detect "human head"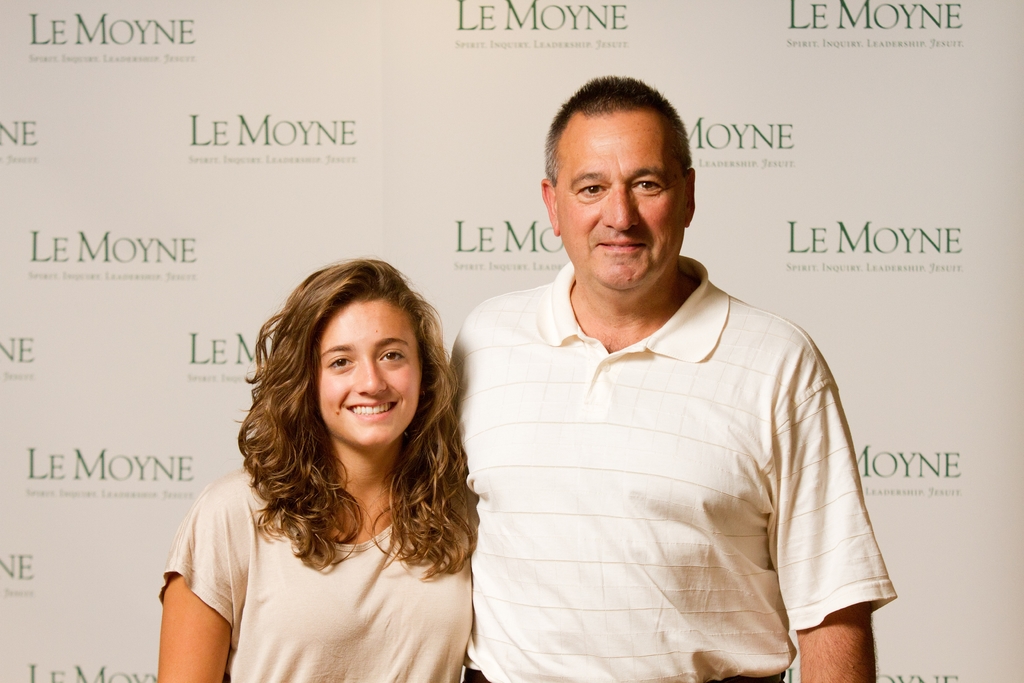
{"x1": 533, "y1": 74, "x2": 716, "y2": 292}
